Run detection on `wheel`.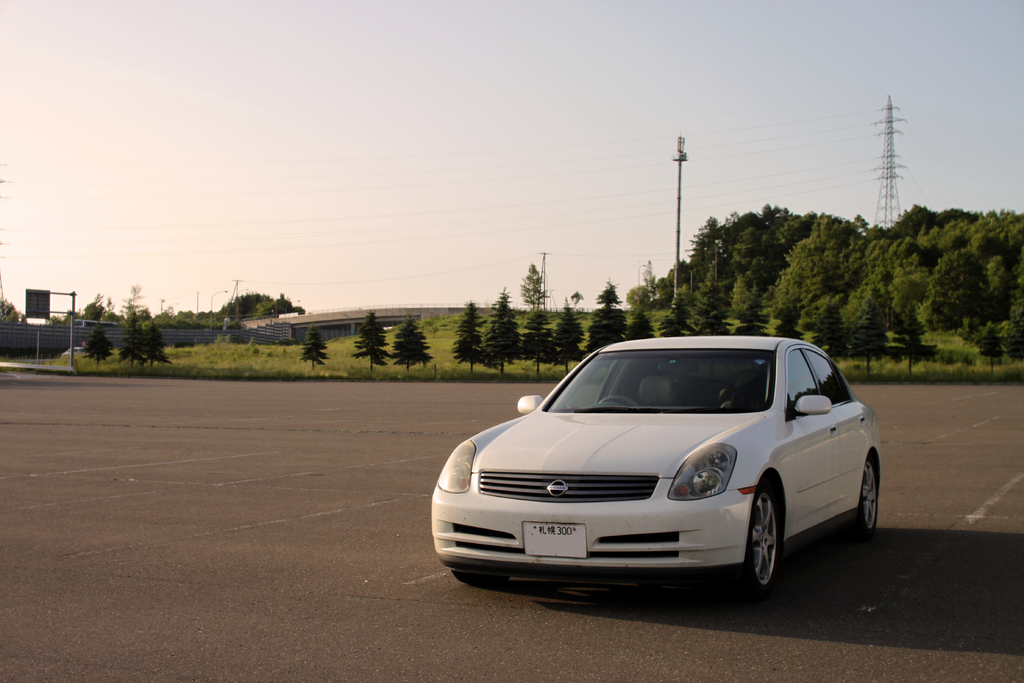
Result: x1=853 y1=459 x2=884 y2=547.
